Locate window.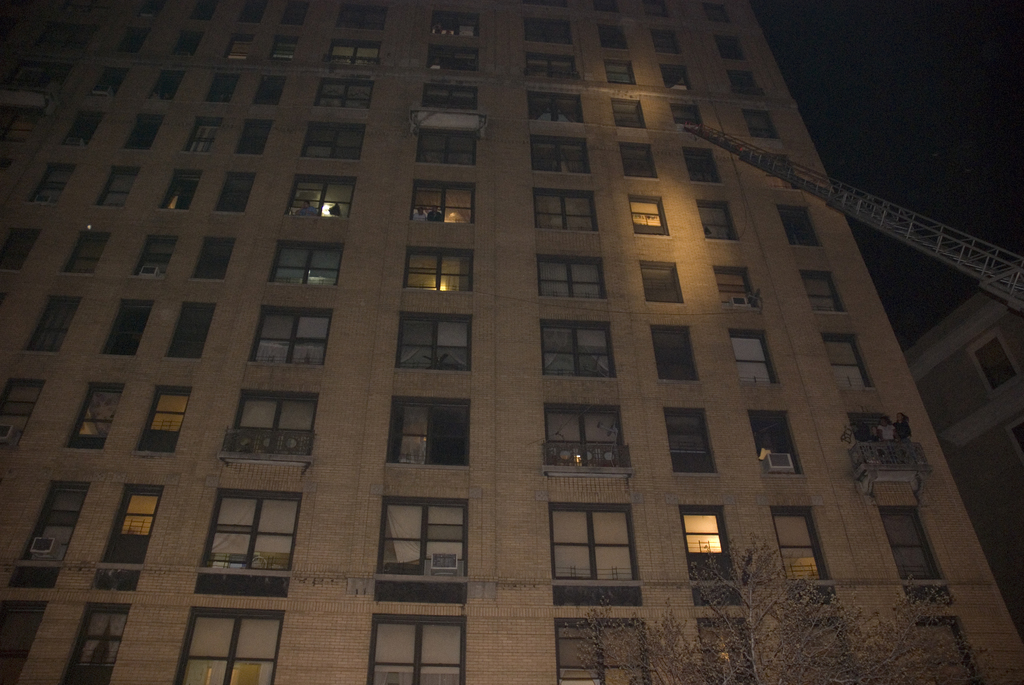
Bounding box: region(419, 109, 473, 169).
